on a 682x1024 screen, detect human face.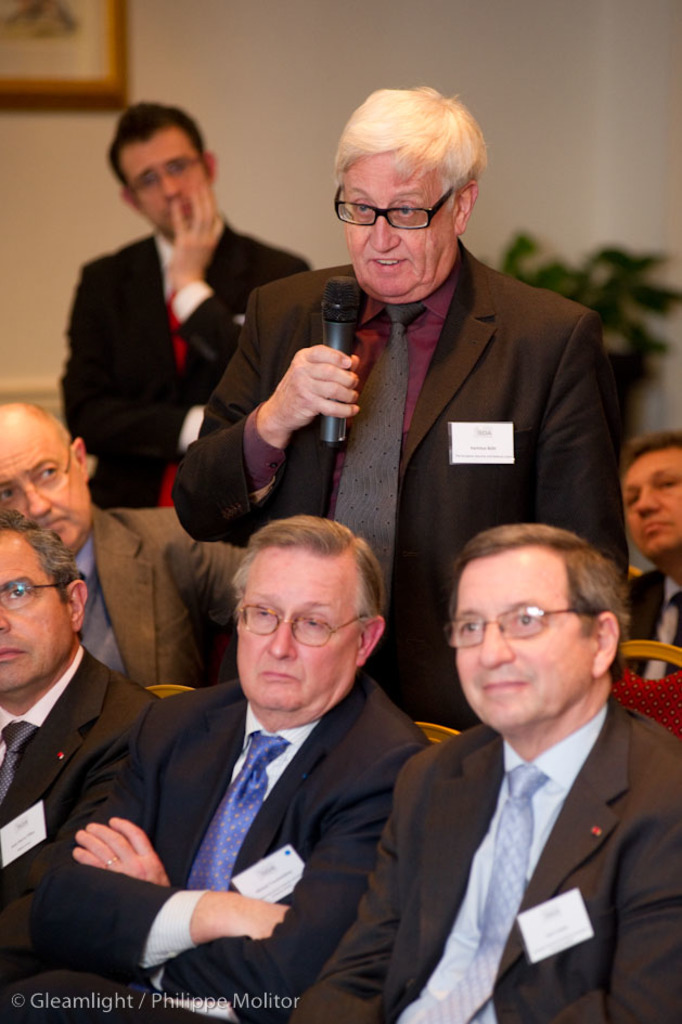
locate(241, 533, 352, 705).
